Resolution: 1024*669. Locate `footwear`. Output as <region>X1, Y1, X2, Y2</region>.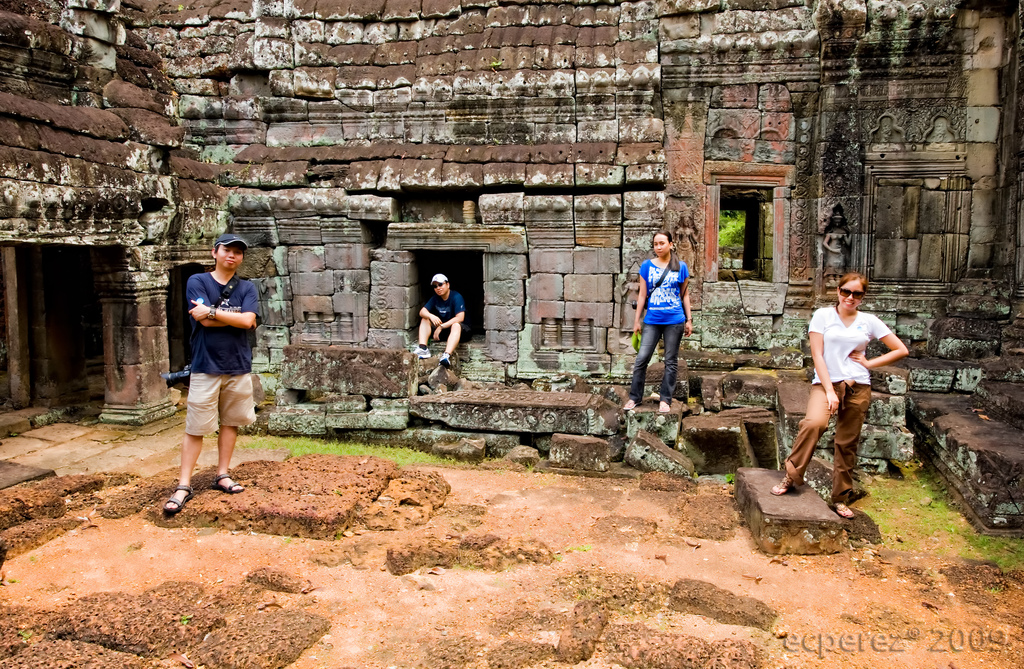
<region>439, 354, 451, 369</region>.
